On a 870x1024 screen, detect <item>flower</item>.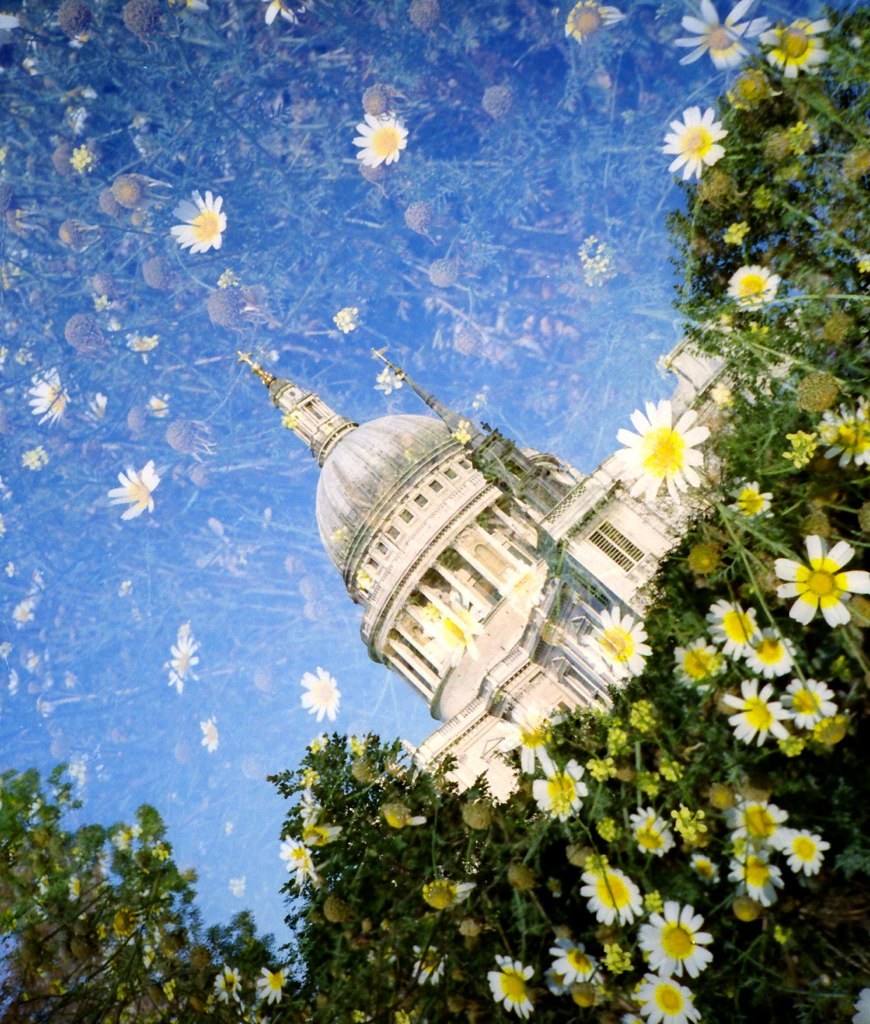
[259, 0, 307, 26].
